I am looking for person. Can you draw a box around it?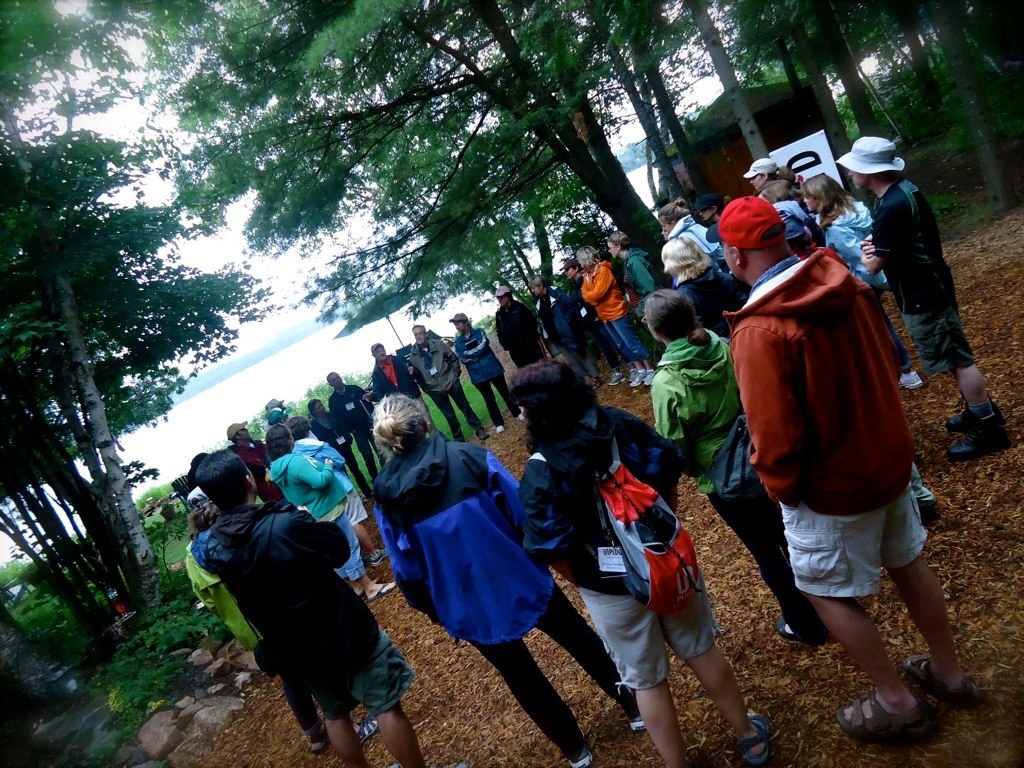
Sure, the bounding box is crop(189, 489, 391, 757).
